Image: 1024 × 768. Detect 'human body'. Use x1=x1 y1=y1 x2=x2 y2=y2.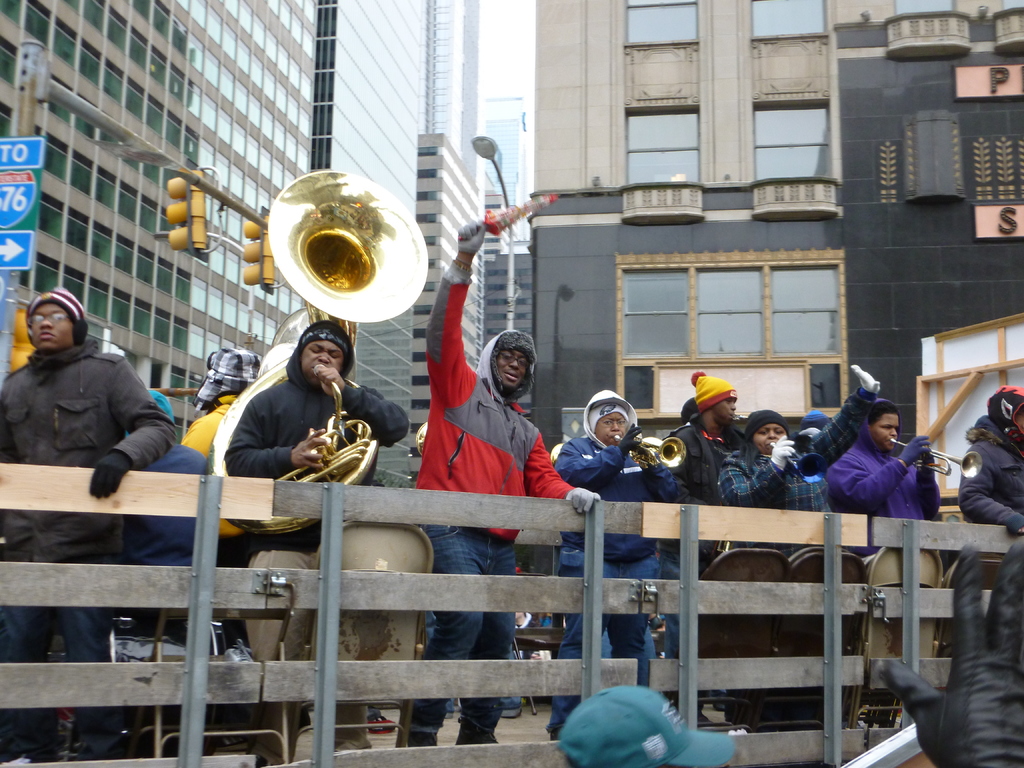
x1=171 y1=349 x2=257 y2=462.
